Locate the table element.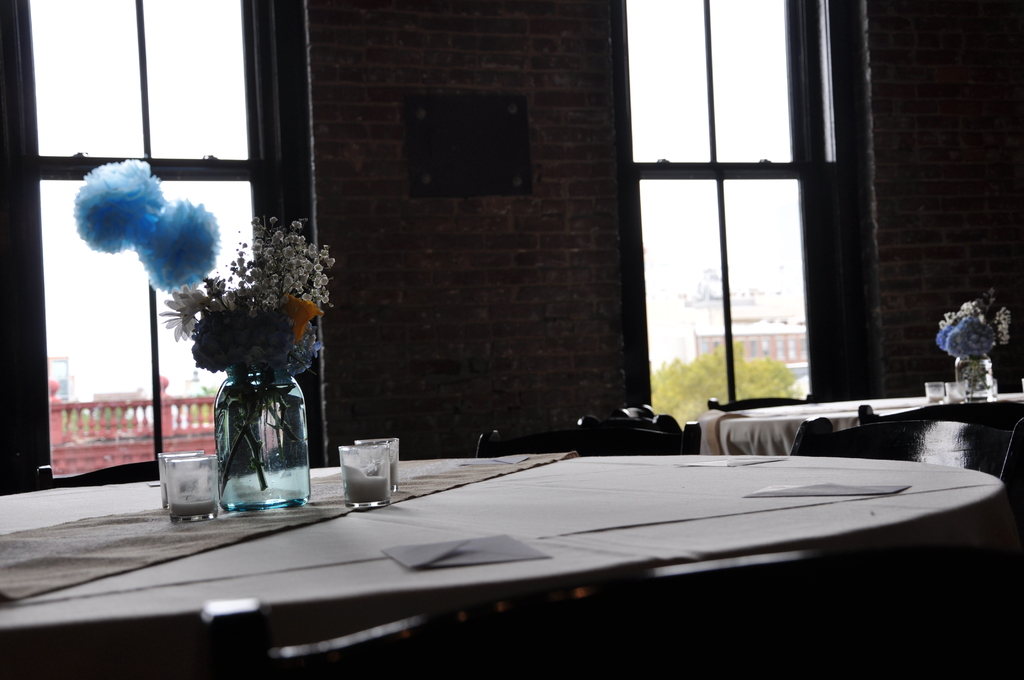
Element bbox: {"left": 36, "top": 458, "right": 1014, "bottom": 670}.
